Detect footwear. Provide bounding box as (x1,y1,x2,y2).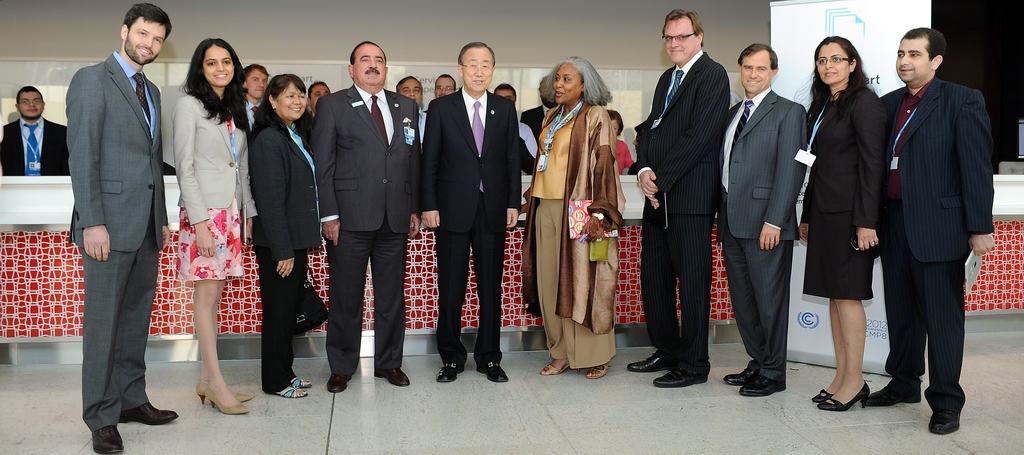
(929,404,960,433).
